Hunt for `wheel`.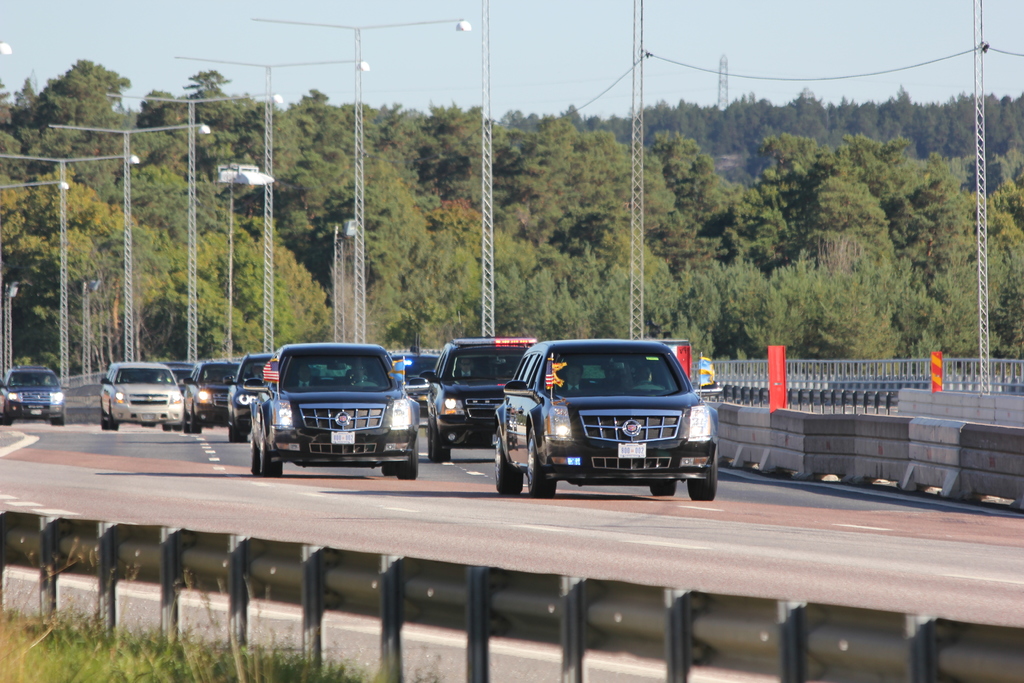
Hunted down at 192, 420, 206, 436.
